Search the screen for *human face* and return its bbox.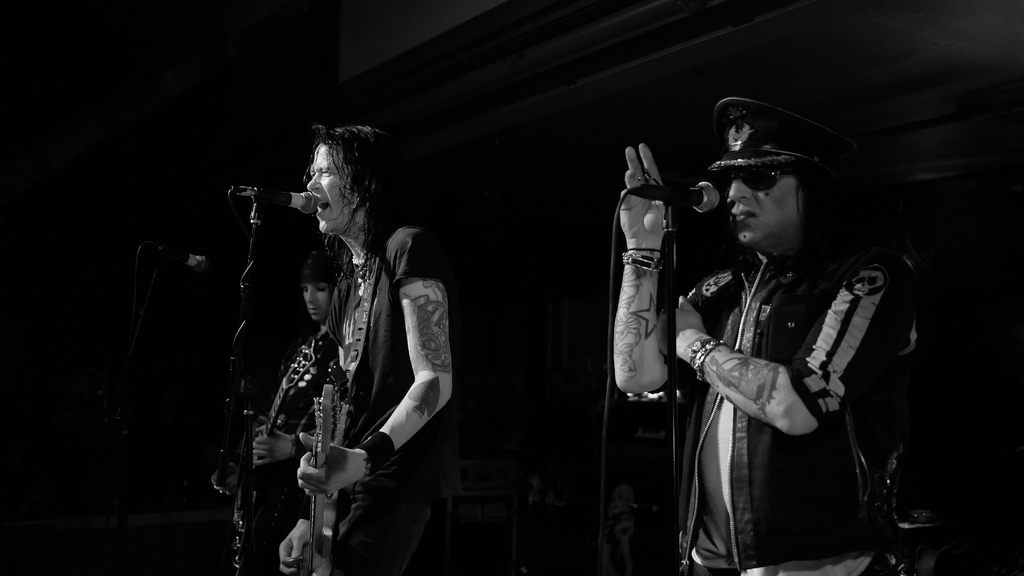
Found: (left=722, top=159, right=798, bottom=251).
